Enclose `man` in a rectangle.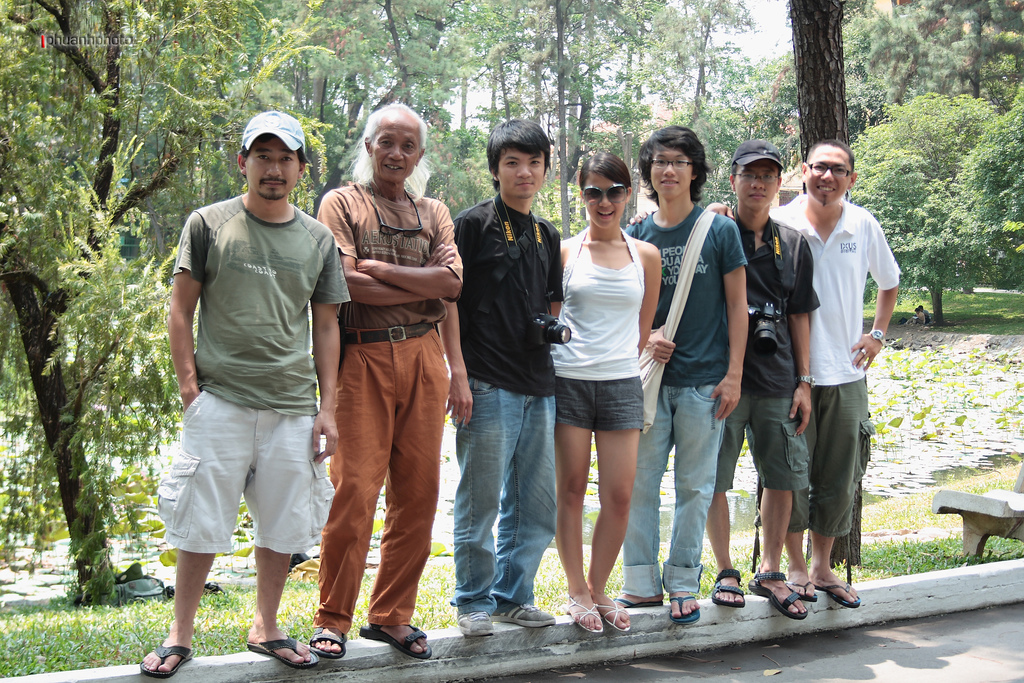
l=437, t=111, r=567, b=639.
